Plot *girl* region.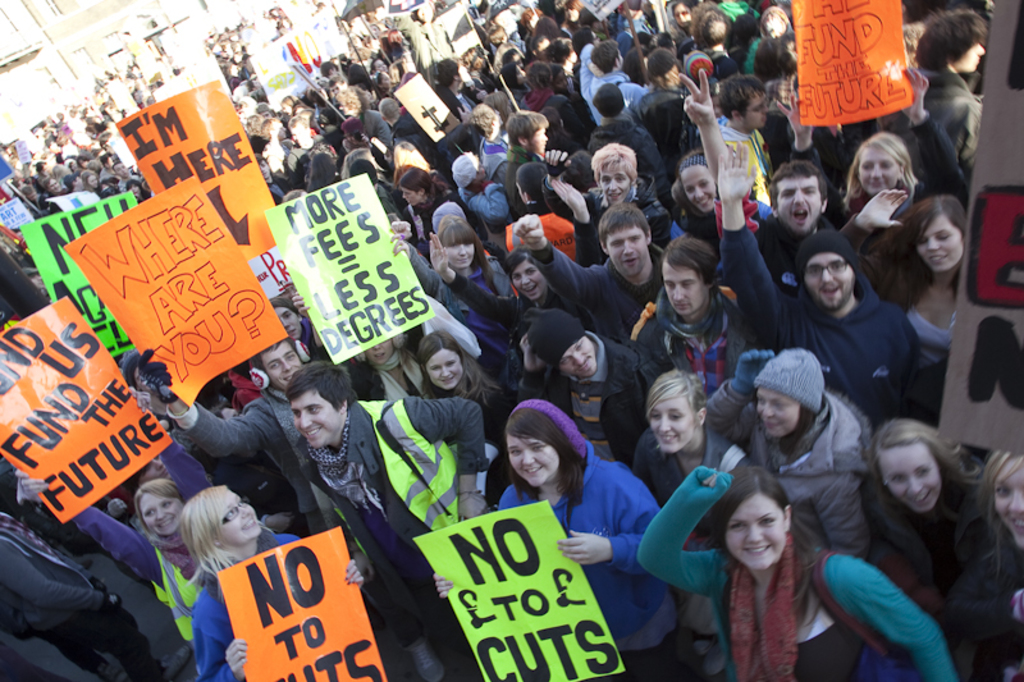
Plotted at {"x1": 867, "y1": 420, "x2": 986, "y2": 600}.
